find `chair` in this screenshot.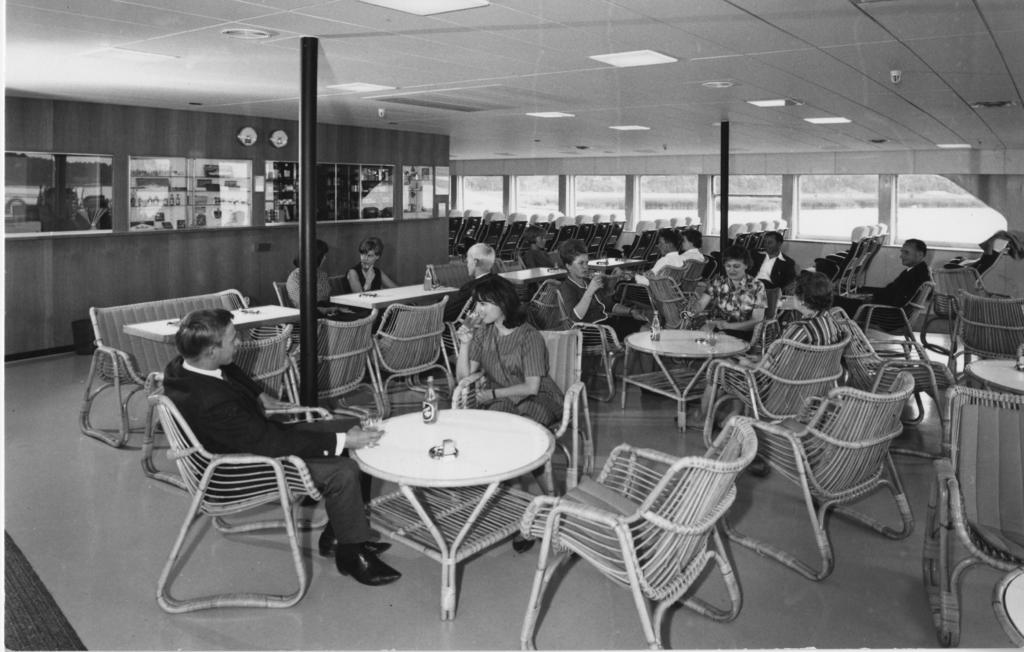
The bounding box for `chair` is x1=920 y1=382 x2=1023 y2=645.
